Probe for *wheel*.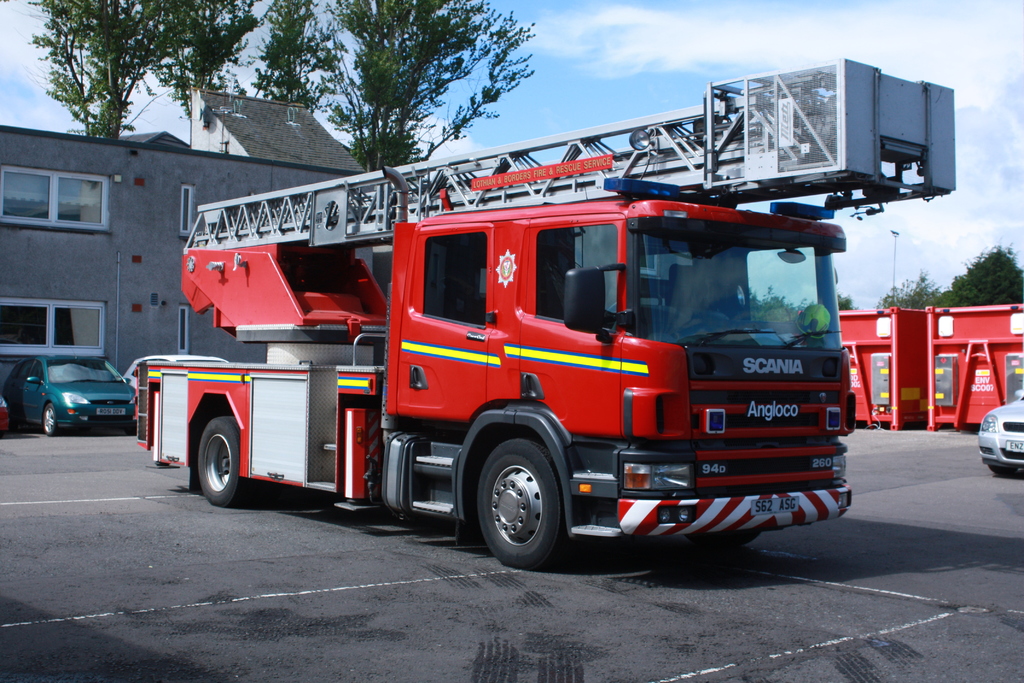
Probe result: [467, 442, 579, 566].
